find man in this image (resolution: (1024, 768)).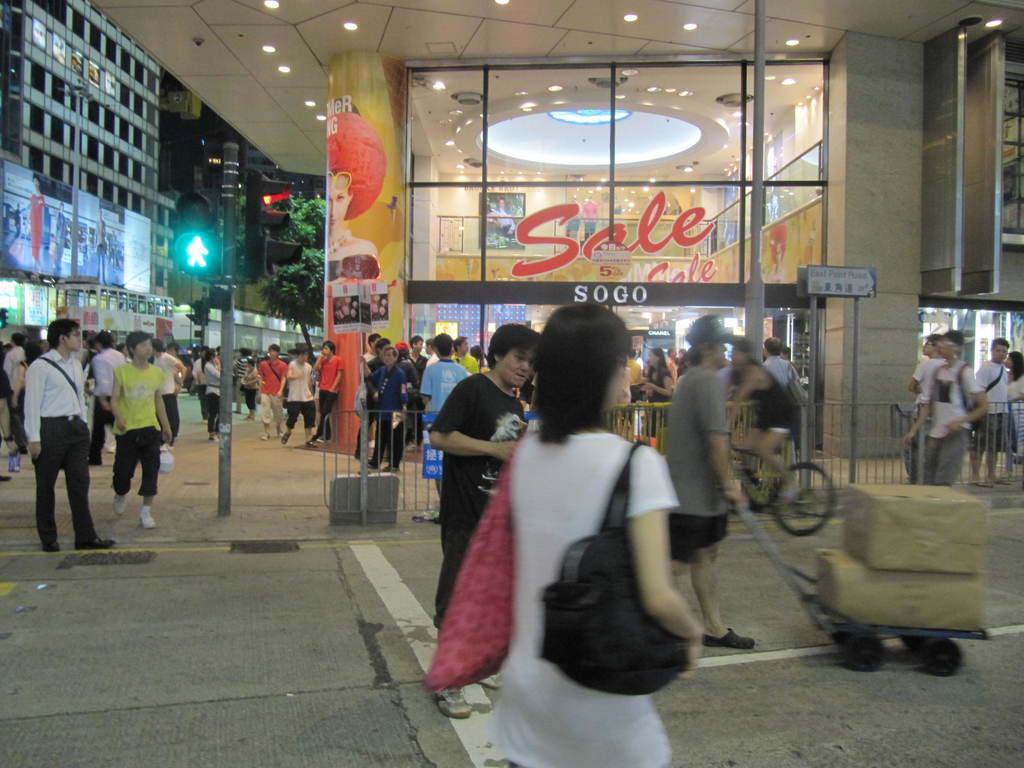
rect(904, 331, 985, 484).
